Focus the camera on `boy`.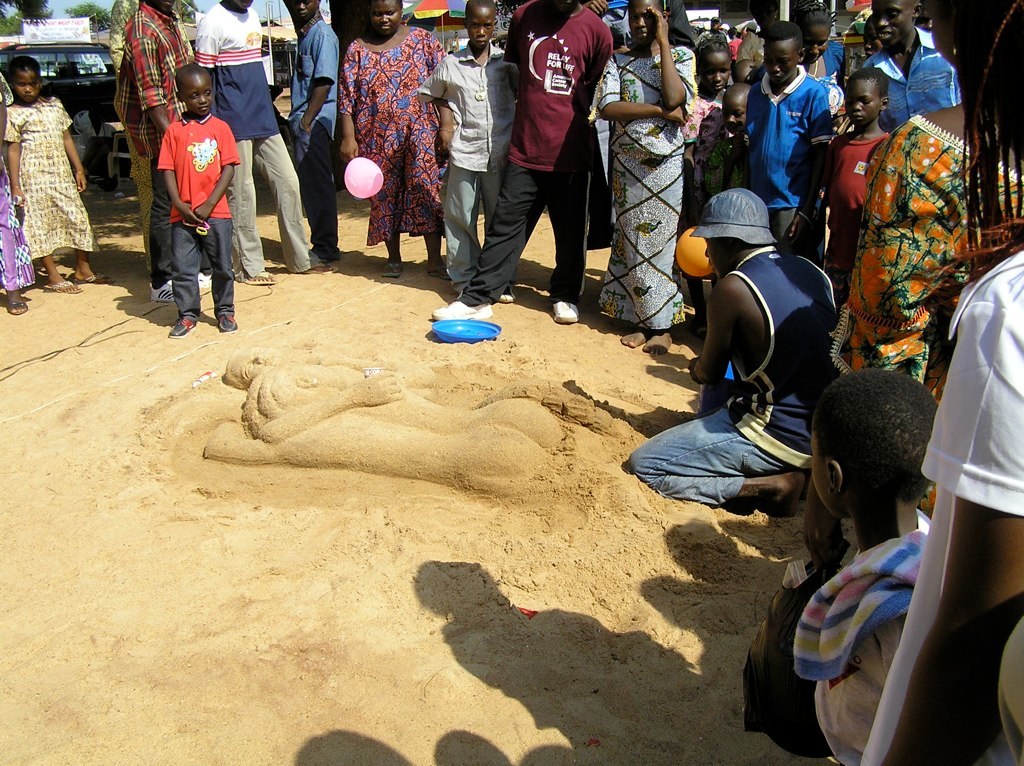
Focus region: [823, 73, 897, 296].
